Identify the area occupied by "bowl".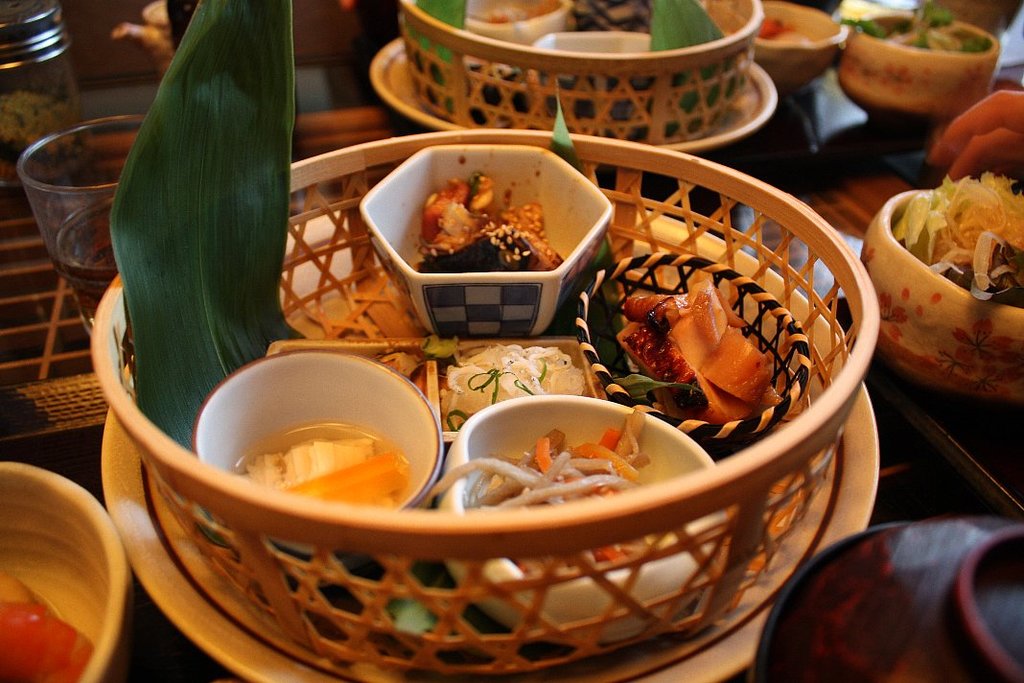
Area: [left=366, top=41, right=778, bottom=155].
